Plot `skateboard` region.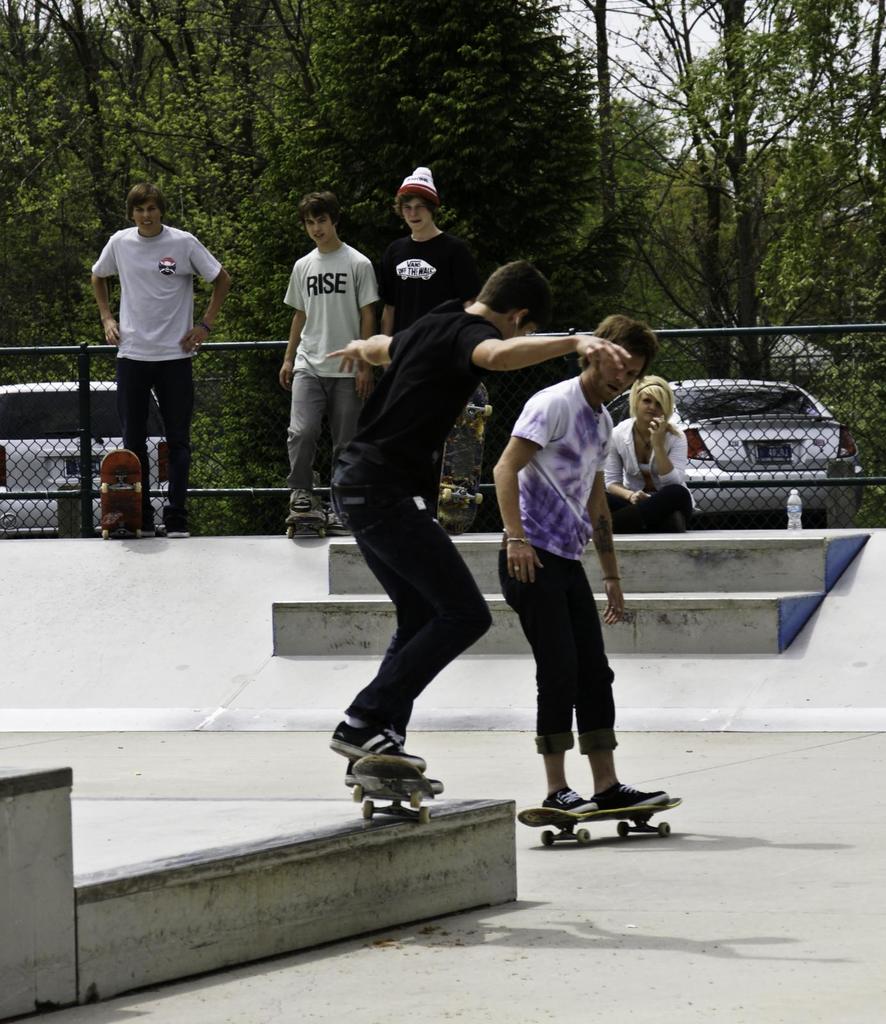
Plotted at crop(97, 447, 144, 545).
